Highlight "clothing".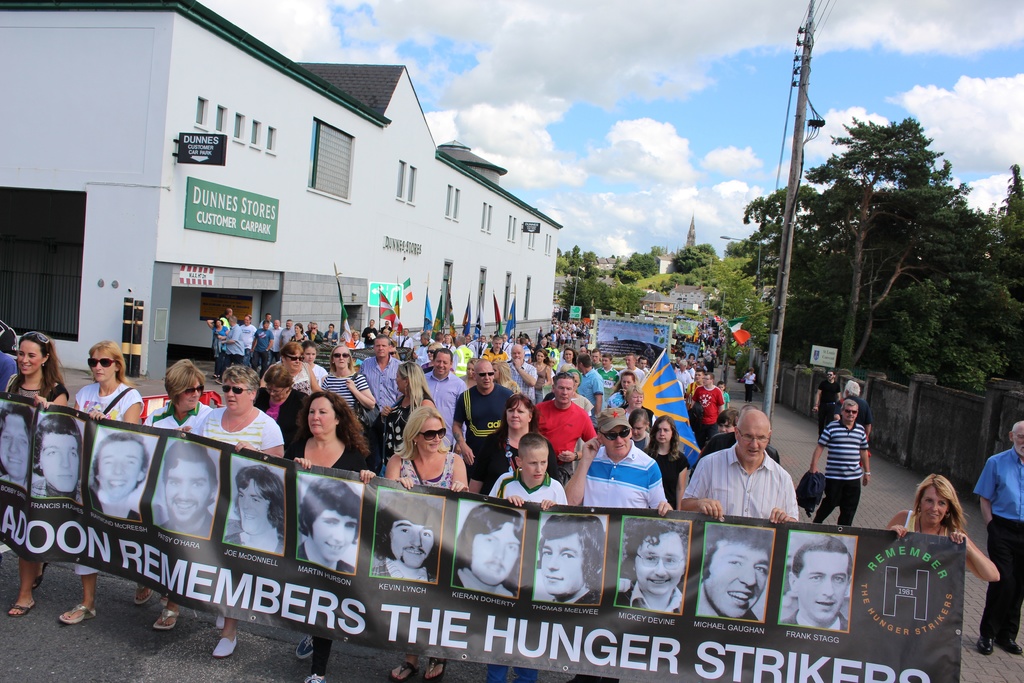
Highlighted region: crop(368, 403, 424, 461).
